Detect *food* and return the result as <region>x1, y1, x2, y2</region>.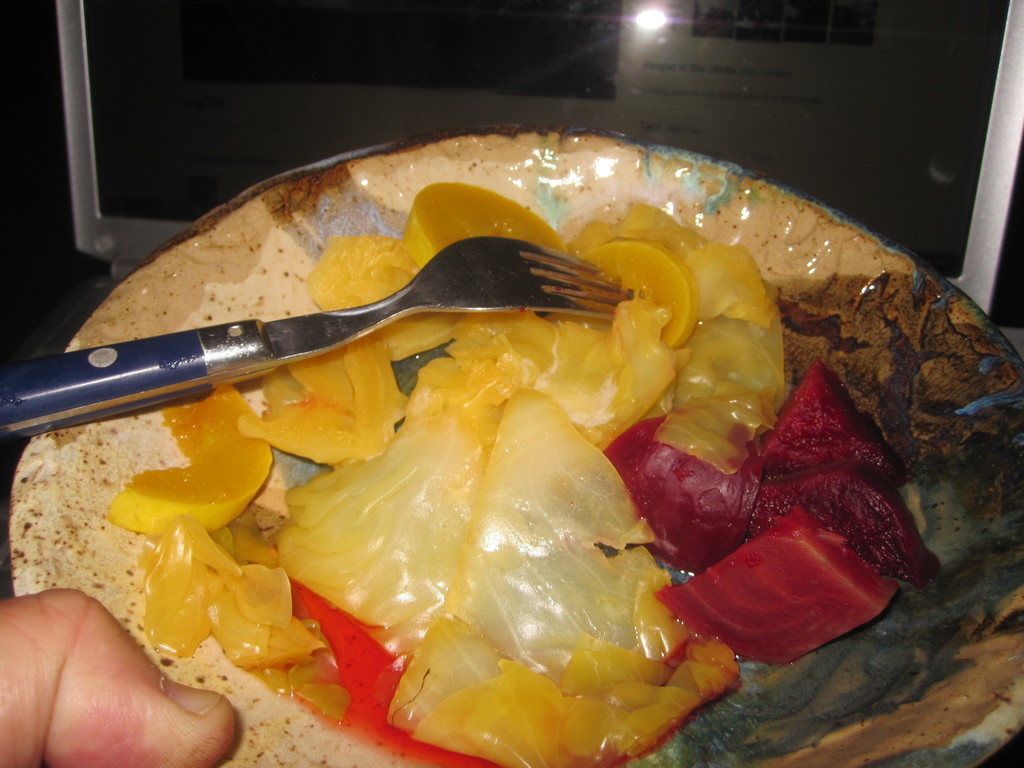
<region>115, 184, 938, 767</region>.
